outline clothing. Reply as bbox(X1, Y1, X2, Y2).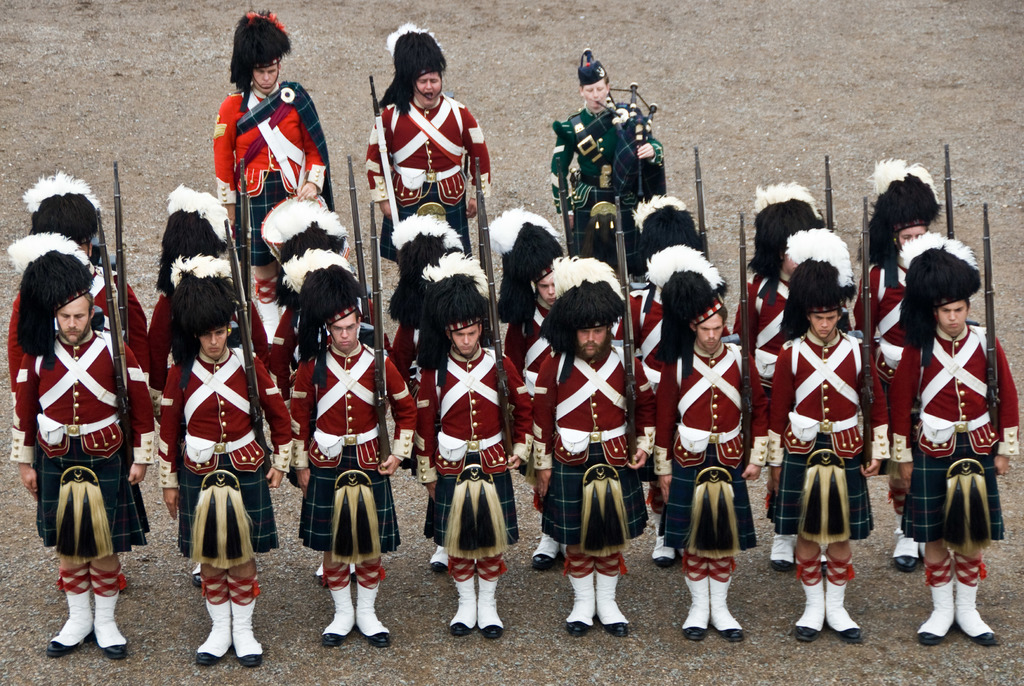
bbox(652, 343, 754, 550).
